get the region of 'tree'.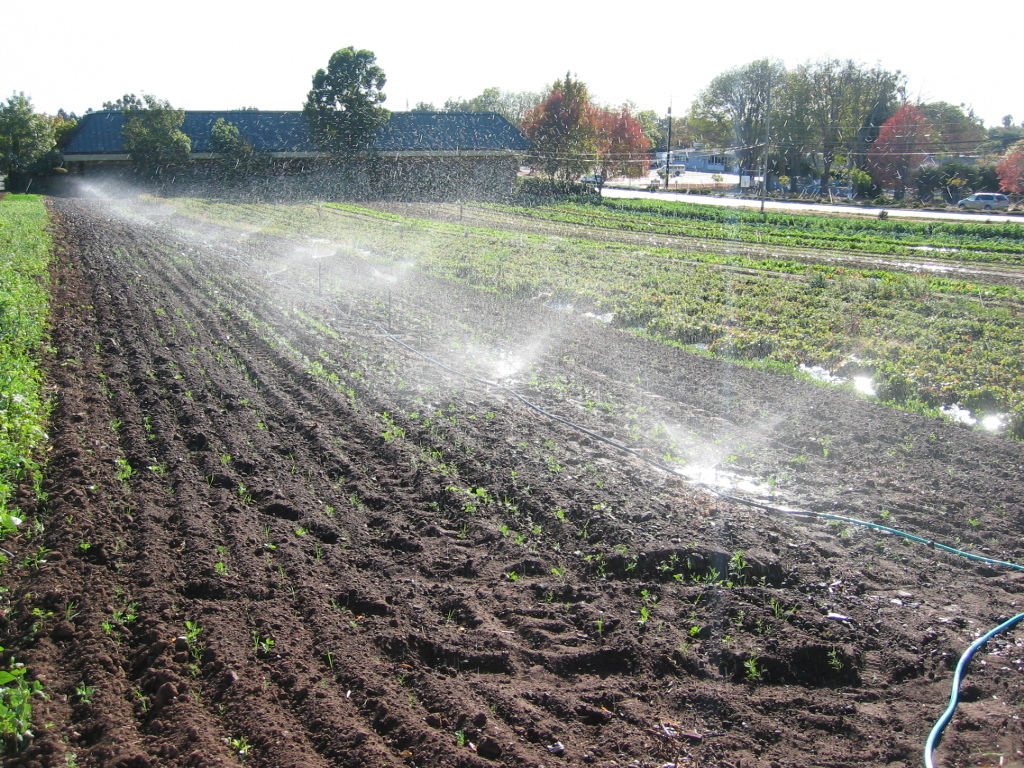
x1=587, y1=103, x2=656, y2=191.
